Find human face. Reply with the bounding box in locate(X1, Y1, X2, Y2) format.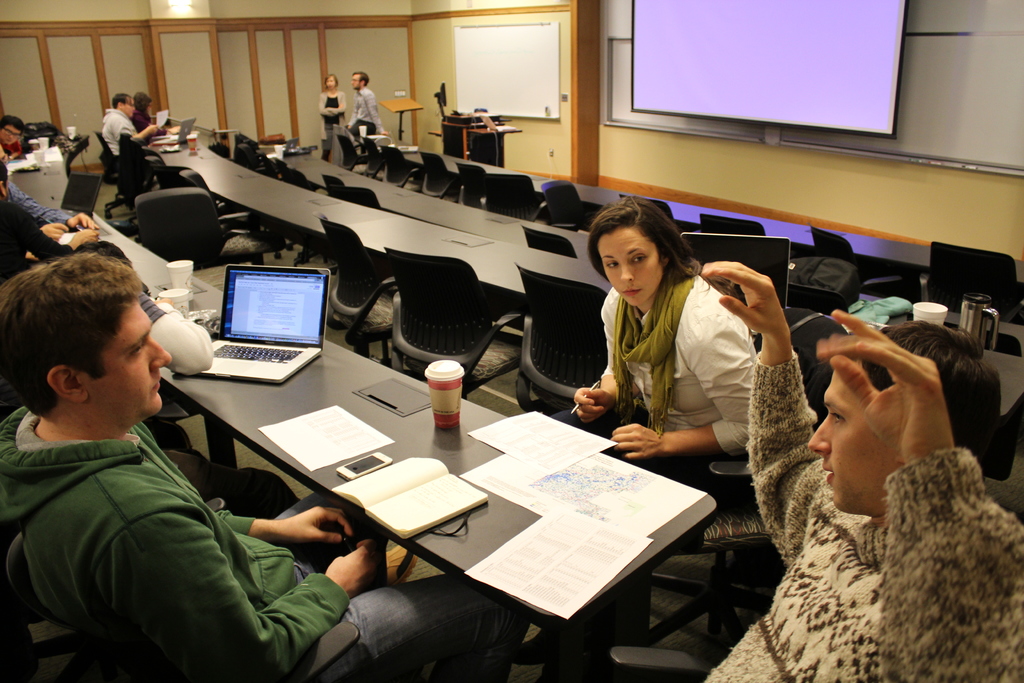
locate(123, 99, 135, 119).
